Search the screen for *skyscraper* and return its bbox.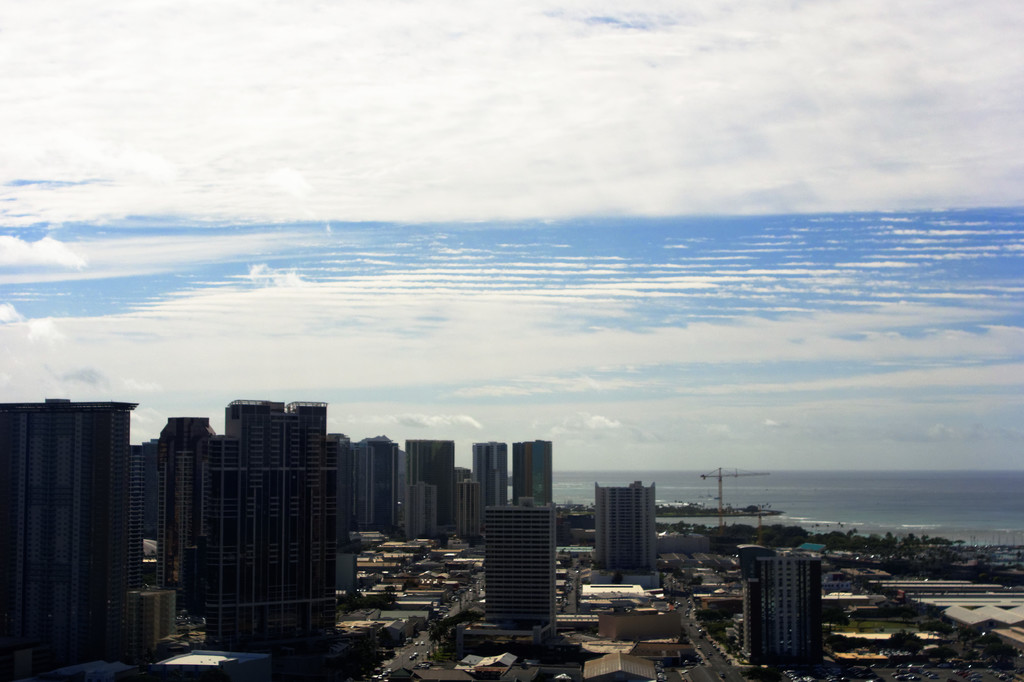
Found: 481/500/557/637.
